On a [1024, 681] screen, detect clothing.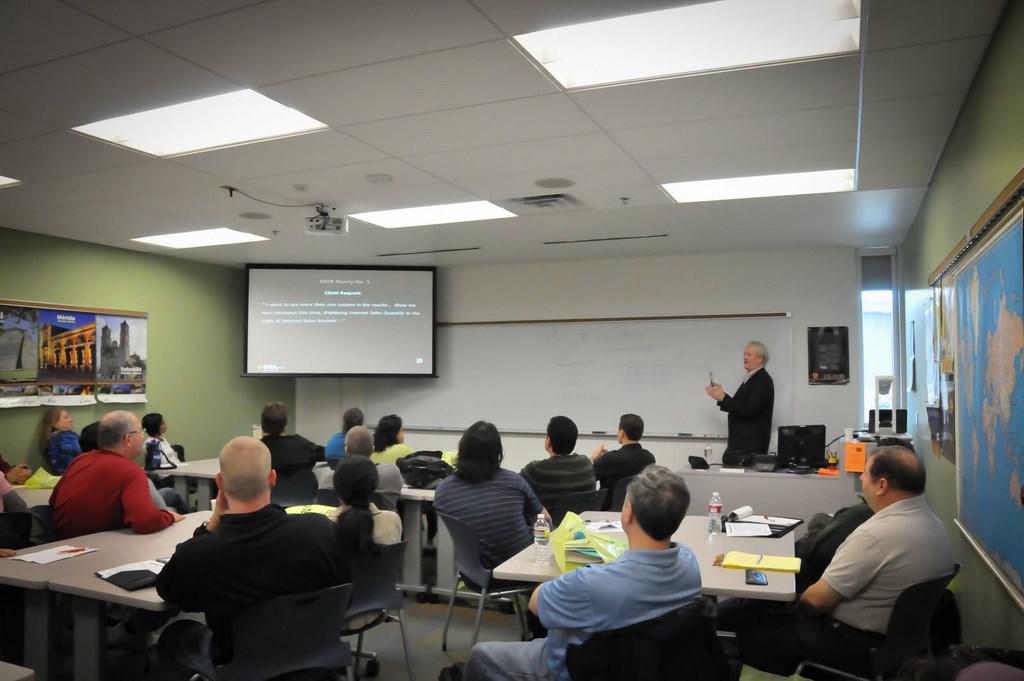
region(262, 428, 330, 503).
